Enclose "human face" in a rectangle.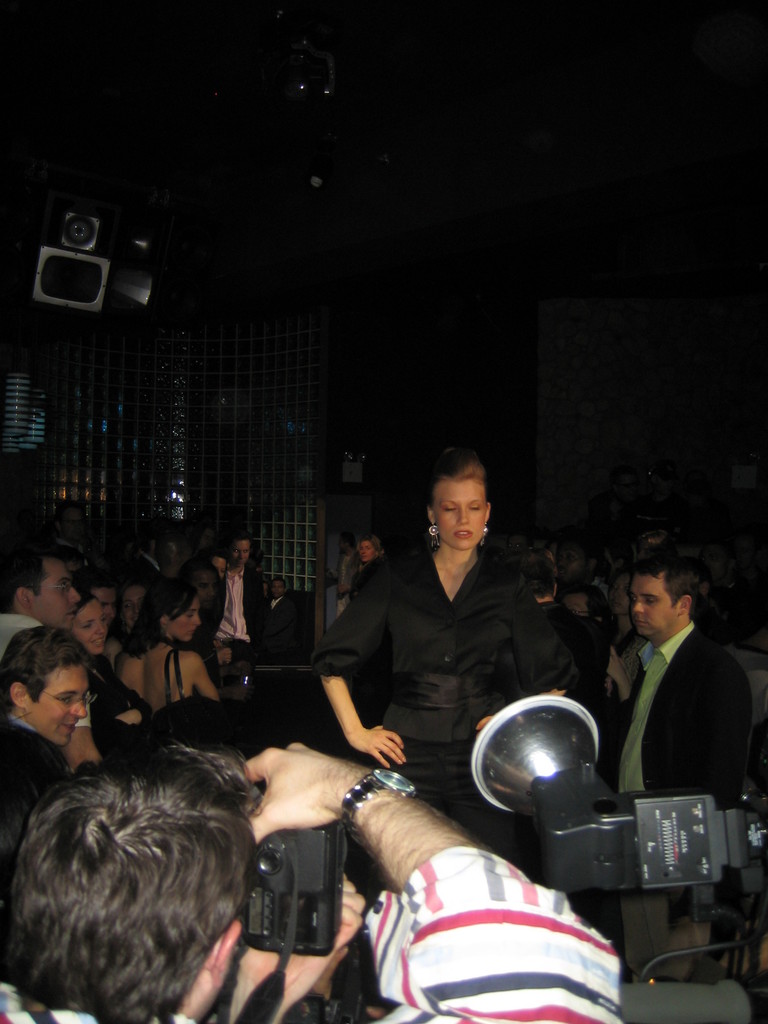
Rect(122, 591, 148, 629).
